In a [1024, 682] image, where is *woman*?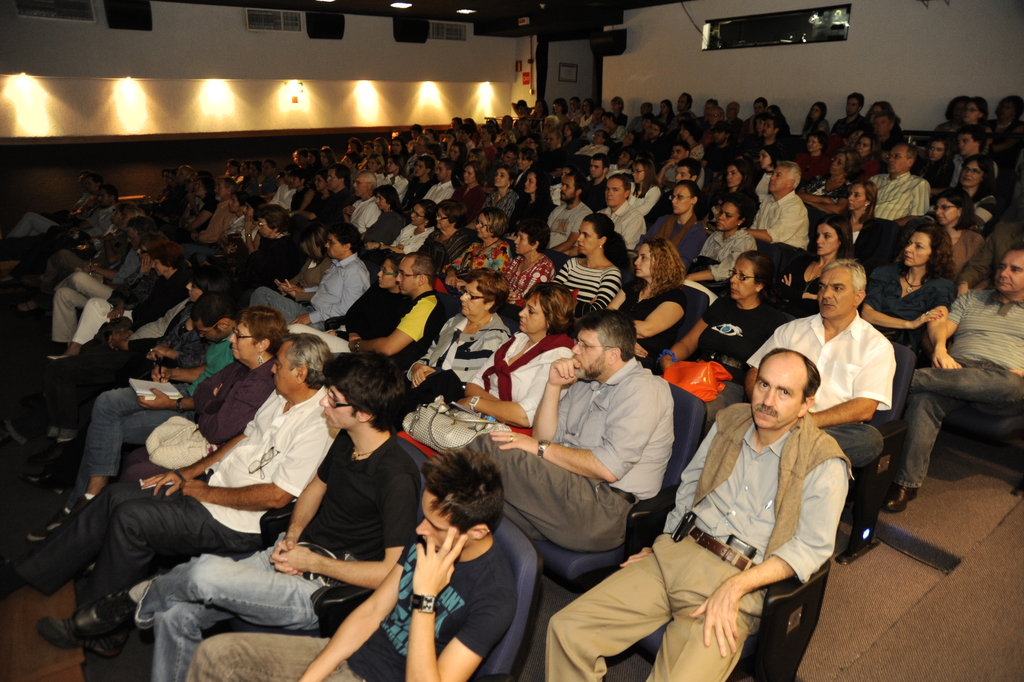
bbox=[836, 183, 882, 238].
